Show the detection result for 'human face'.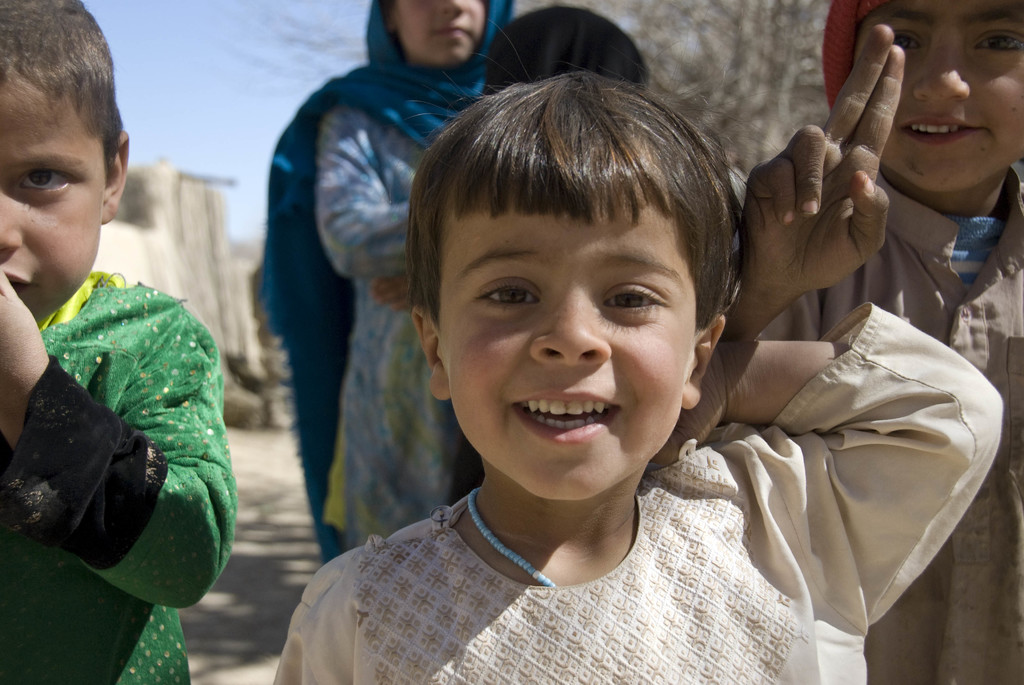
0, 73, 105, 321.
